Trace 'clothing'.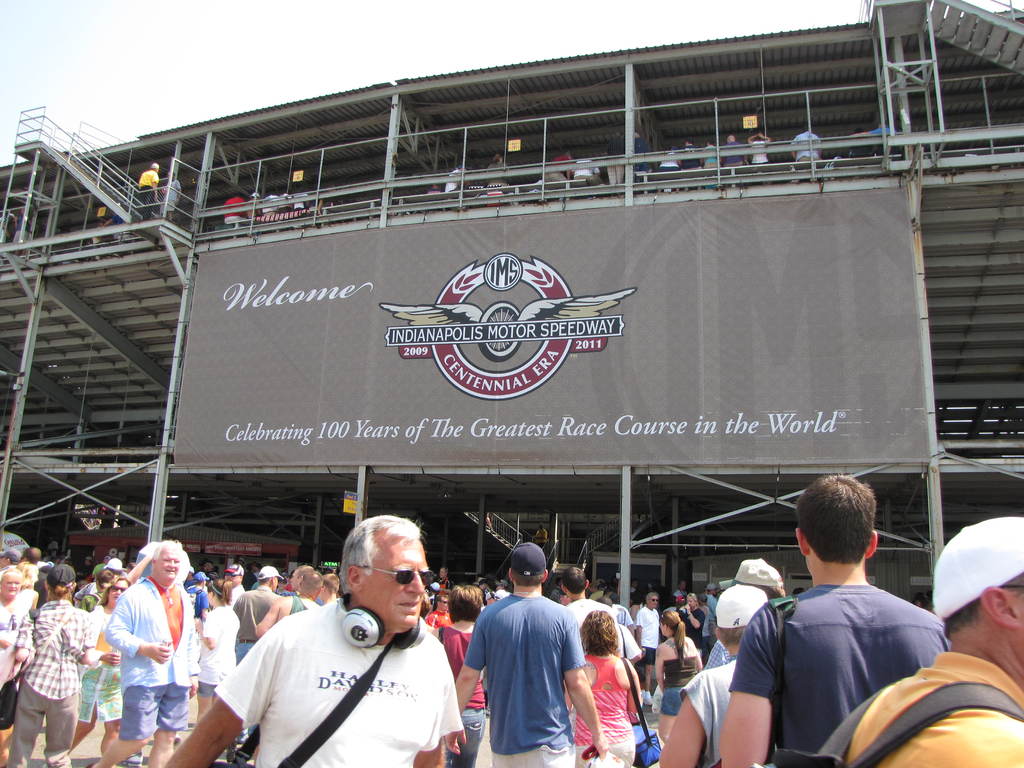
Traced to pyautogui.locateOnScreen(725, 141, 746, 166).
